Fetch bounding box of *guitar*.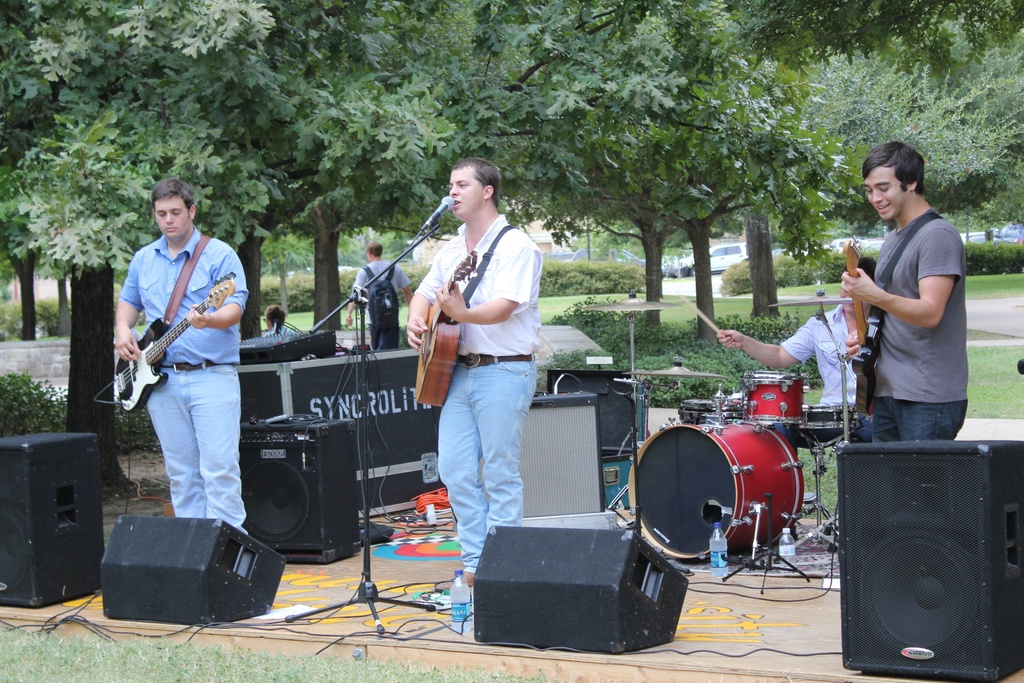
Bbox: <bbox>400, 252, 485, 407</bbox>.
